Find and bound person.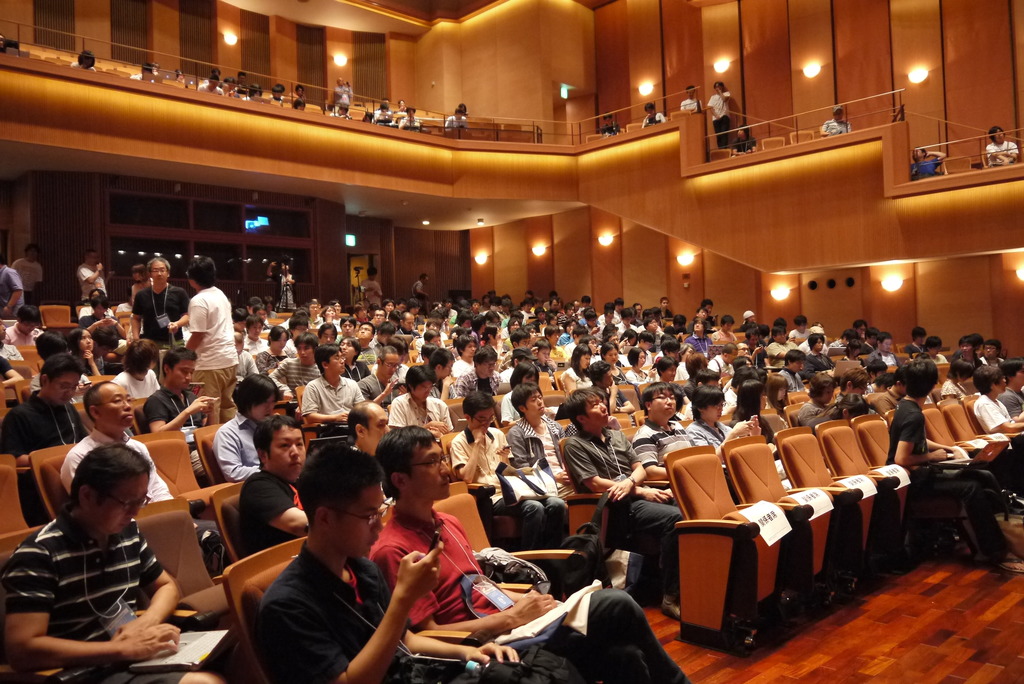
Bound: locate(708, 81, 729, 148).
